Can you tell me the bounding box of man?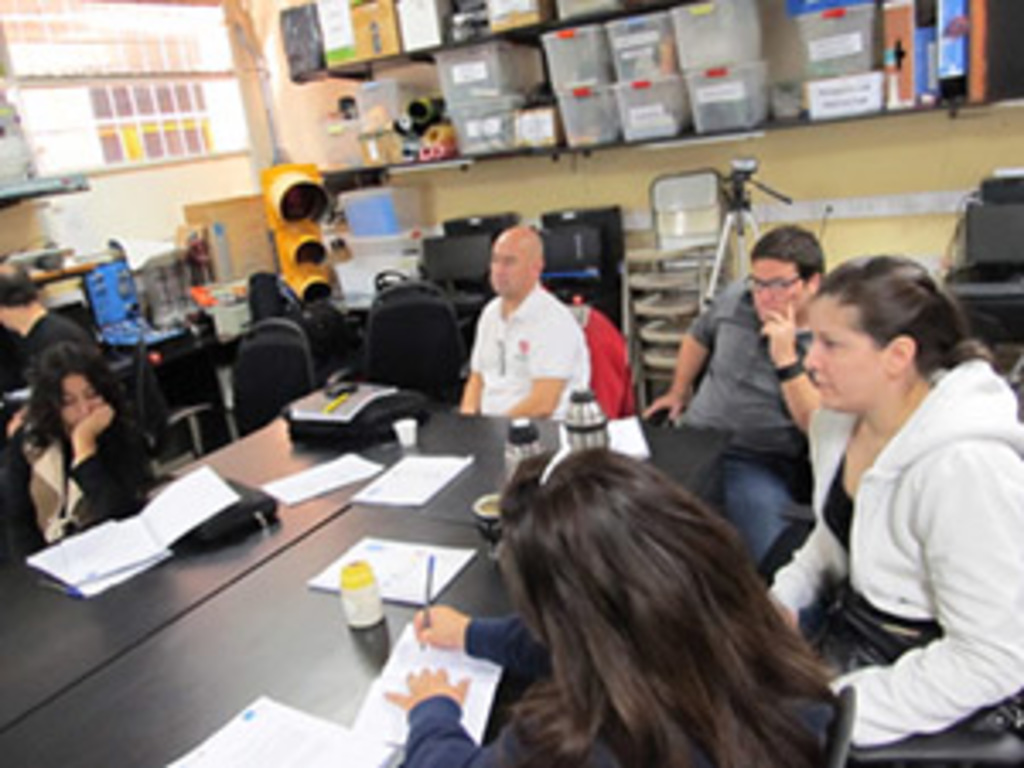
l=642, t=225, r=826, b=573.
